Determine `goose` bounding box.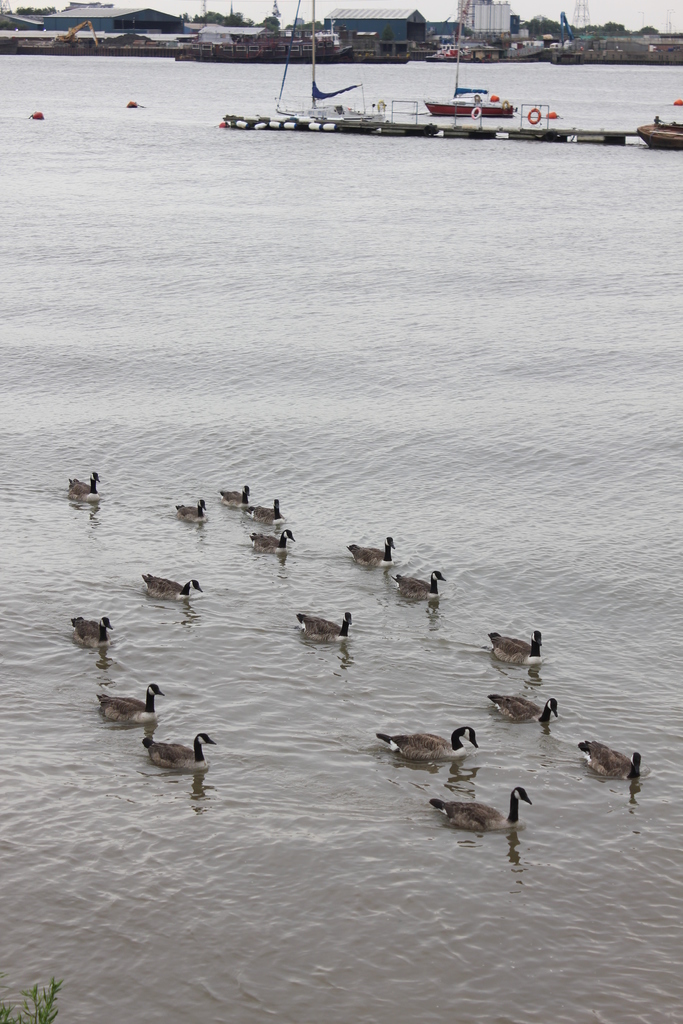
Determined: rect(59, 469, 103, 504).
